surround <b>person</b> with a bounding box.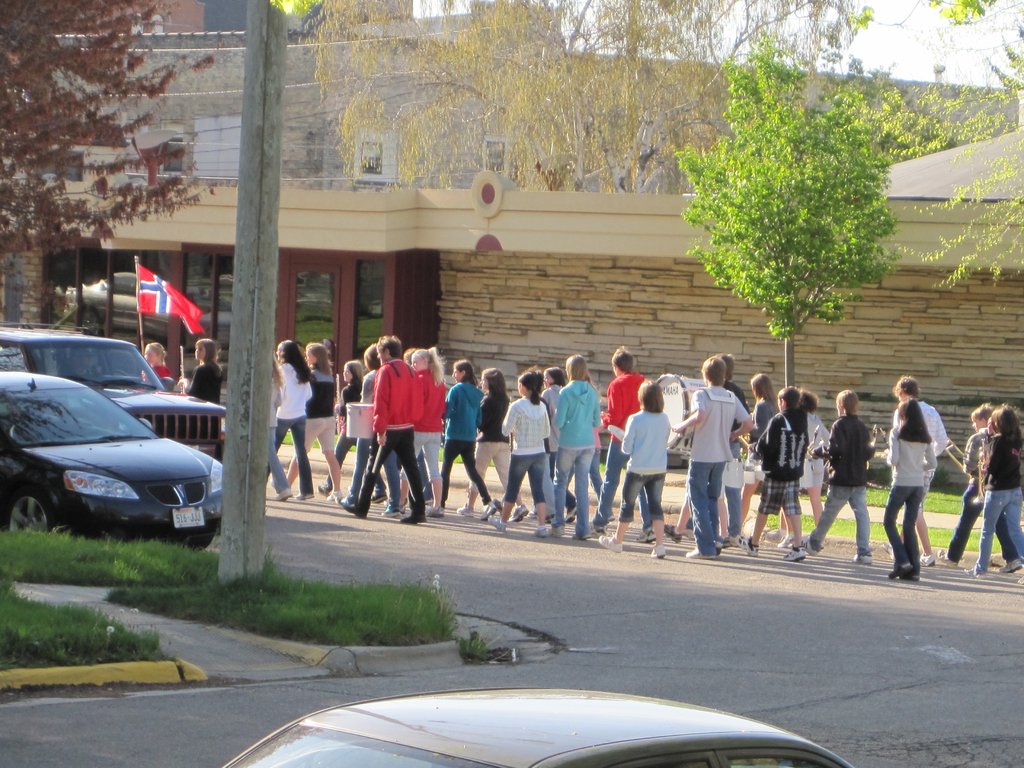
x1=348, y1=335, x2=433, y2=521.
